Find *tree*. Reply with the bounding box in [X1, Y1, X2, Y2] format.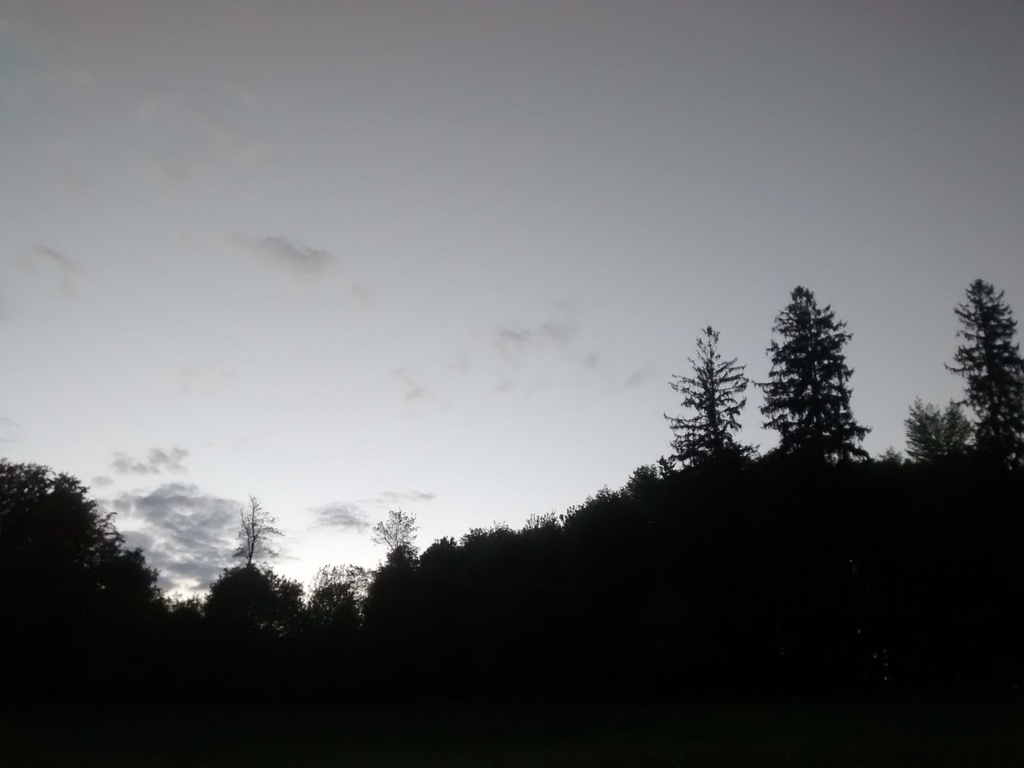
[271, 591, 327, 733].
